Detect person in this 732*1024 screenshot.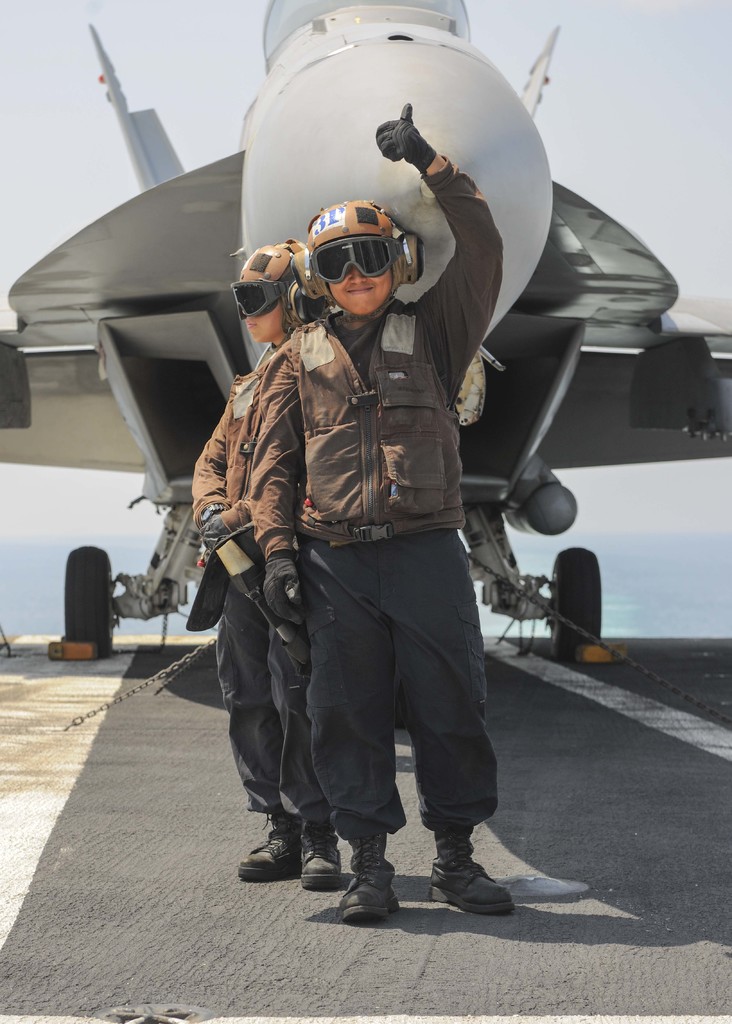
Detection: {"left": 184, "top": 228, "right": 334, "bottom": 886}.
